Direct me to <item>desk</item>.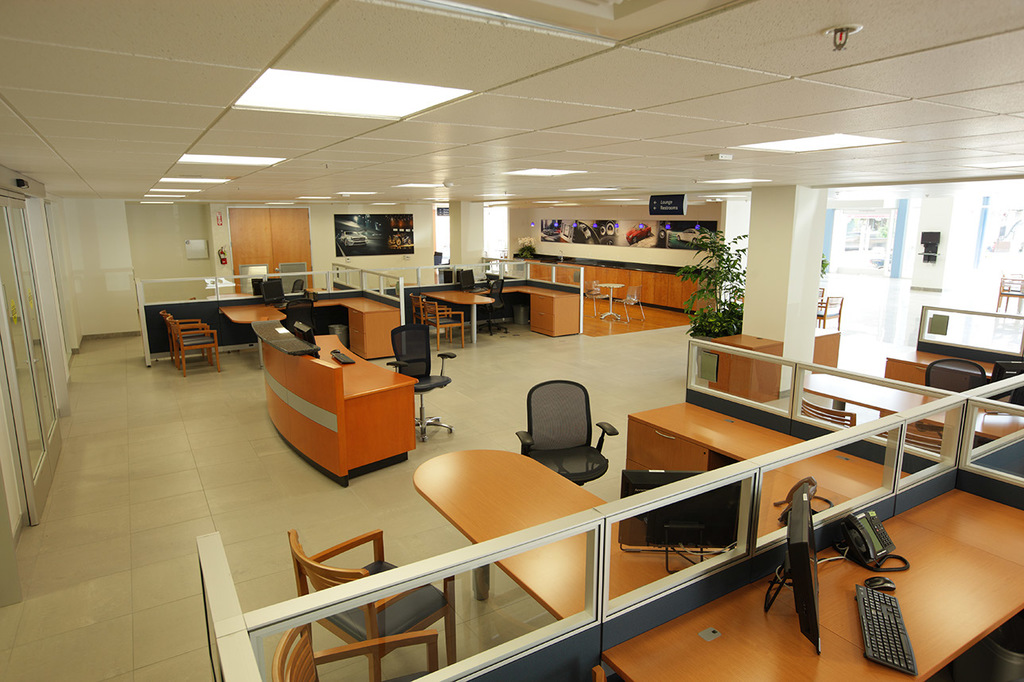
Direction: {"x1": 246, "y1": 323, "x2": 425, "y2": 490}.
